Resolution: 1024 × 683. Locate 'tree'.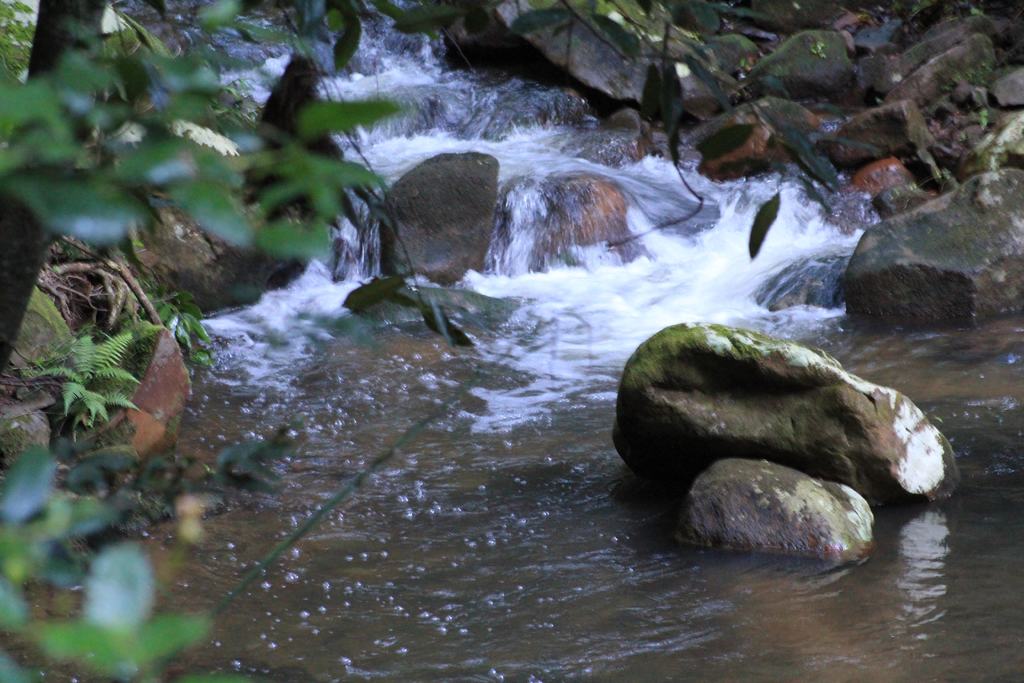
select_region(0, 5, 837, 682).
